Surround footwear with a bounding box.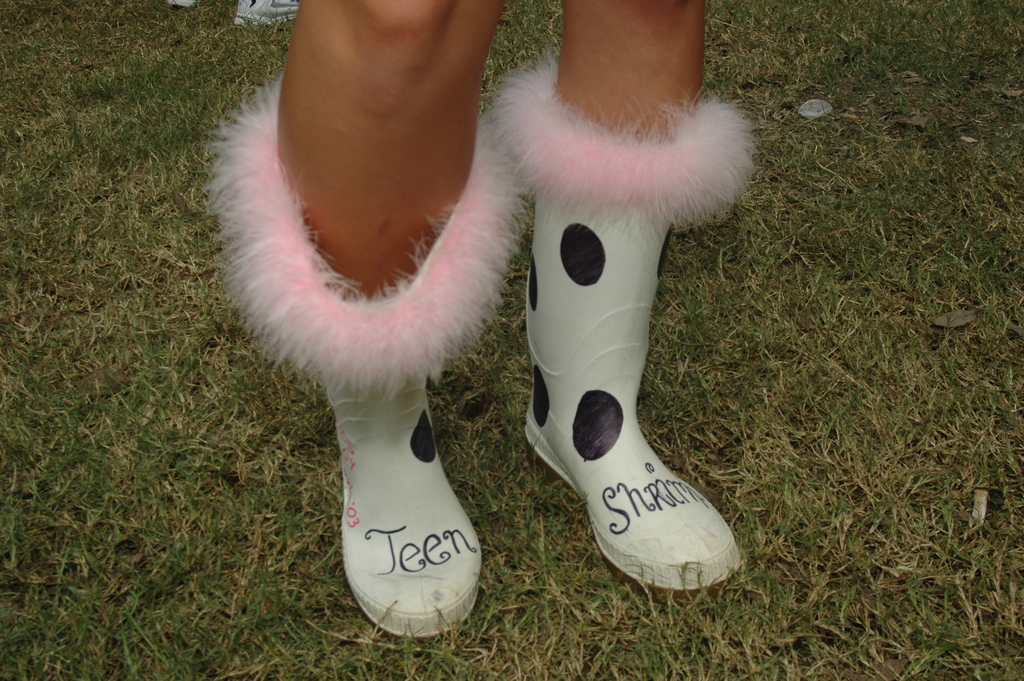
<box>207,54,524,639</box>.
